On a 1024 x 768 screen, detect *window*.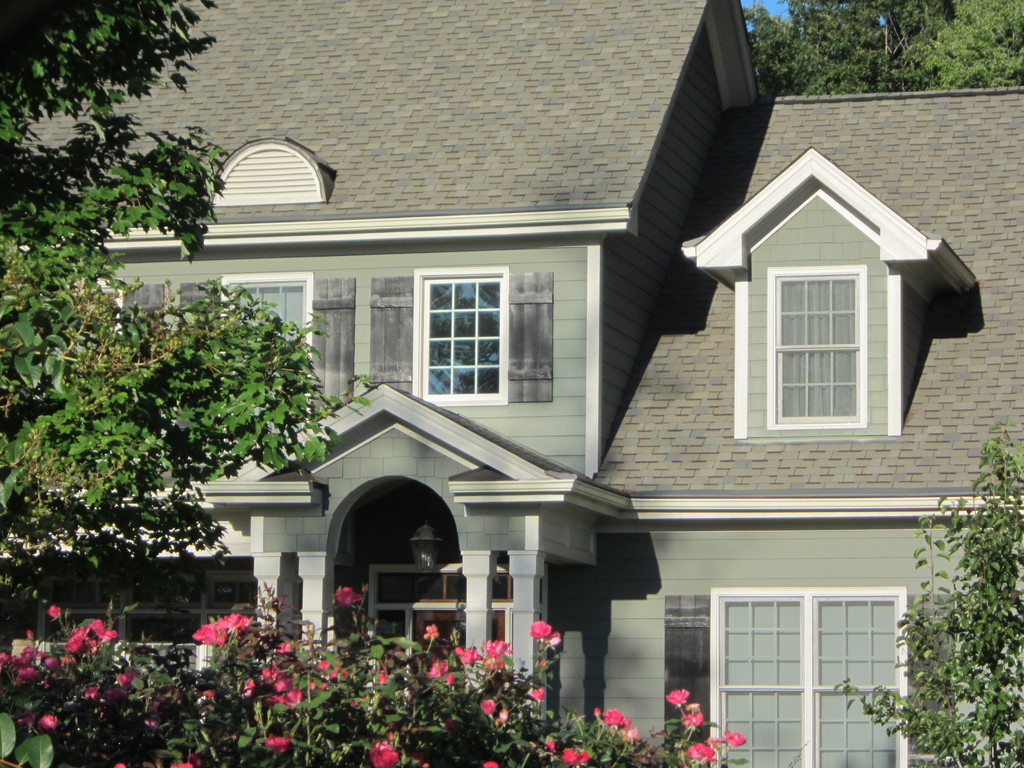
Rect(769, 257, 867, 429).
